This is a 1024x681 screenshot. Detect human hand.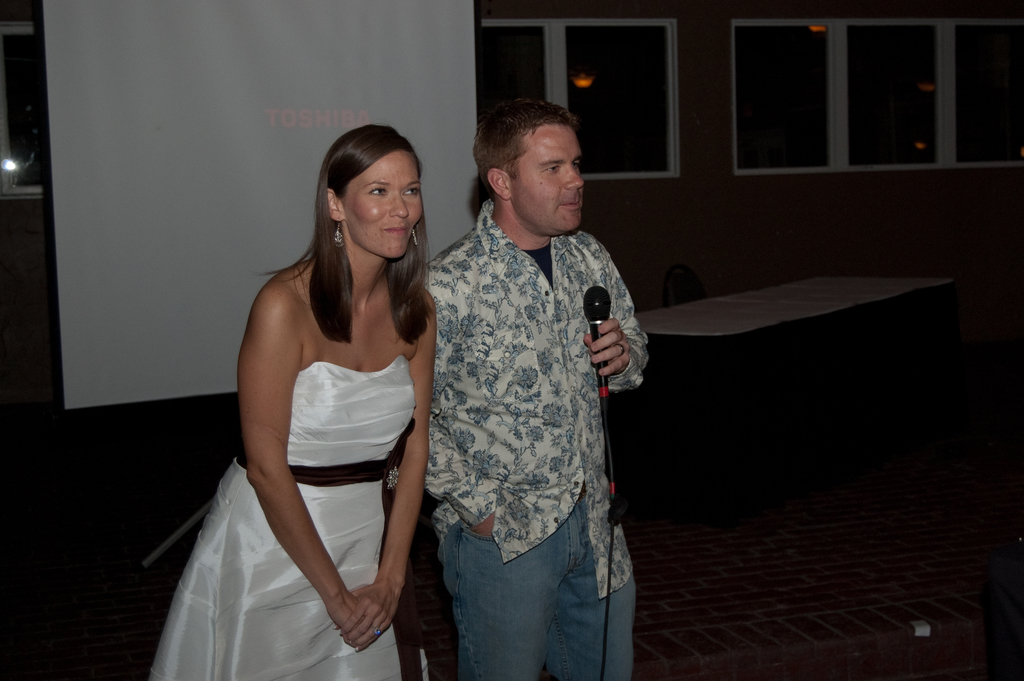
pyautogui.locateOnScreen(472, 509, 495, 536).
